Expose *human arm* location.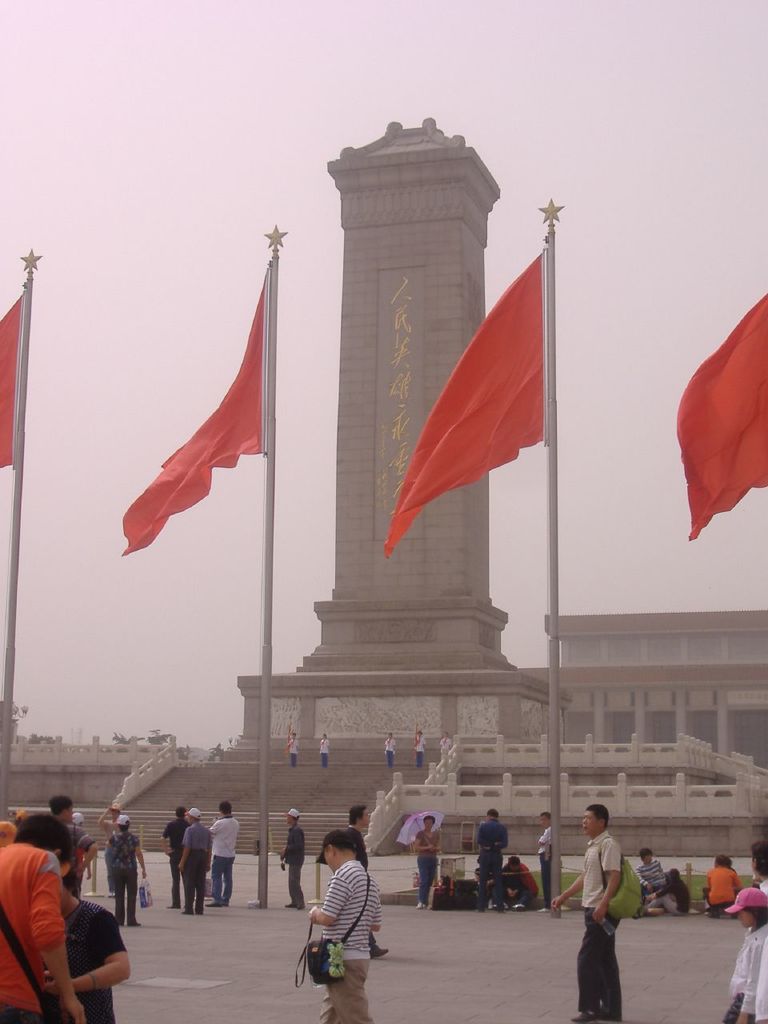
Exposed at (496, 832, 505, 851).
